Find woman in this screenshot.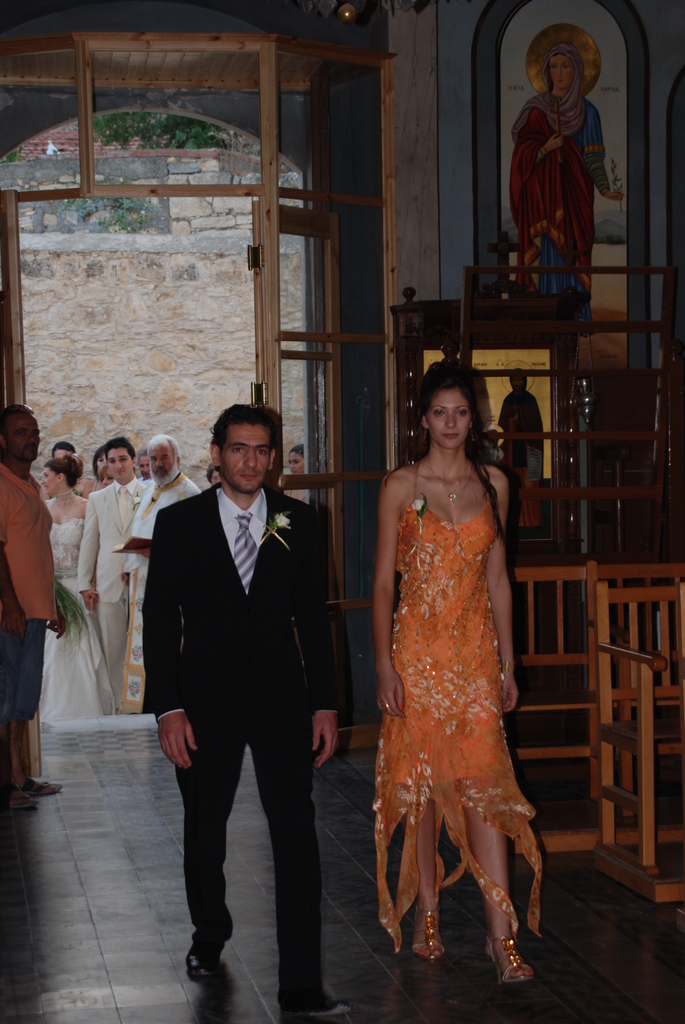
The bounding box for woman is (376,356,558,990).
